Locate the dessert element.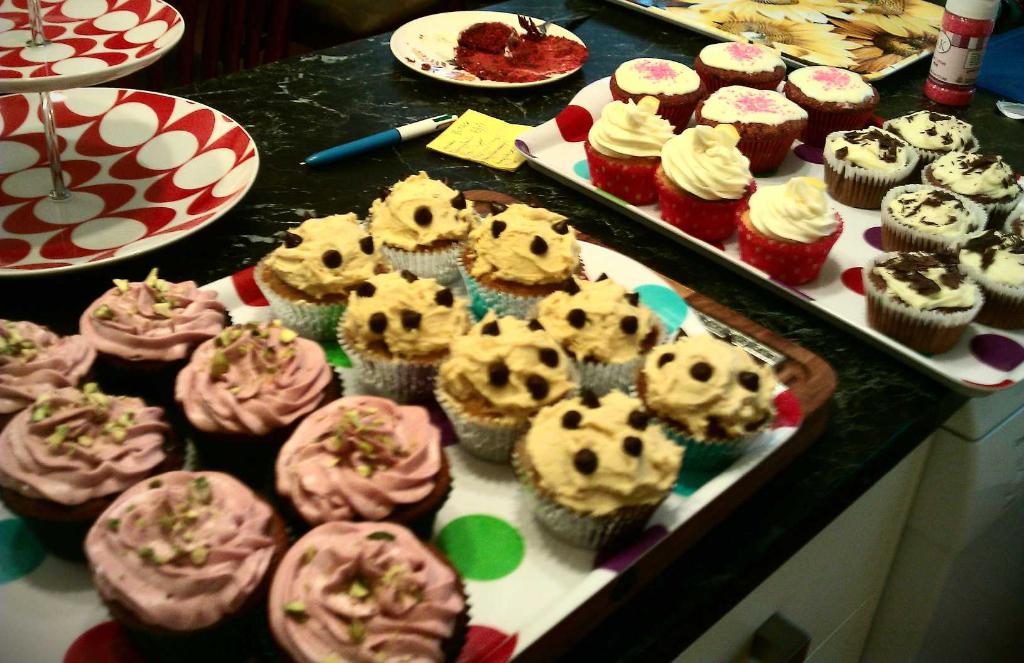
Element bbox: locate(186, 325, 343, 452).
